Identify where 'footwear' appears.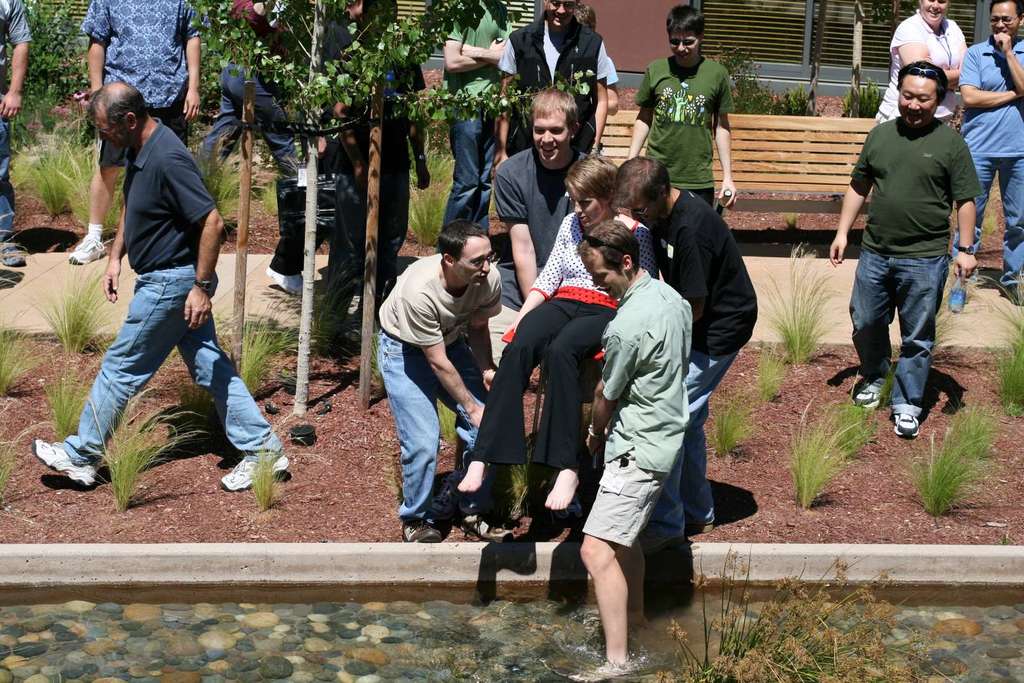
Appears at 0:241:20:265.
